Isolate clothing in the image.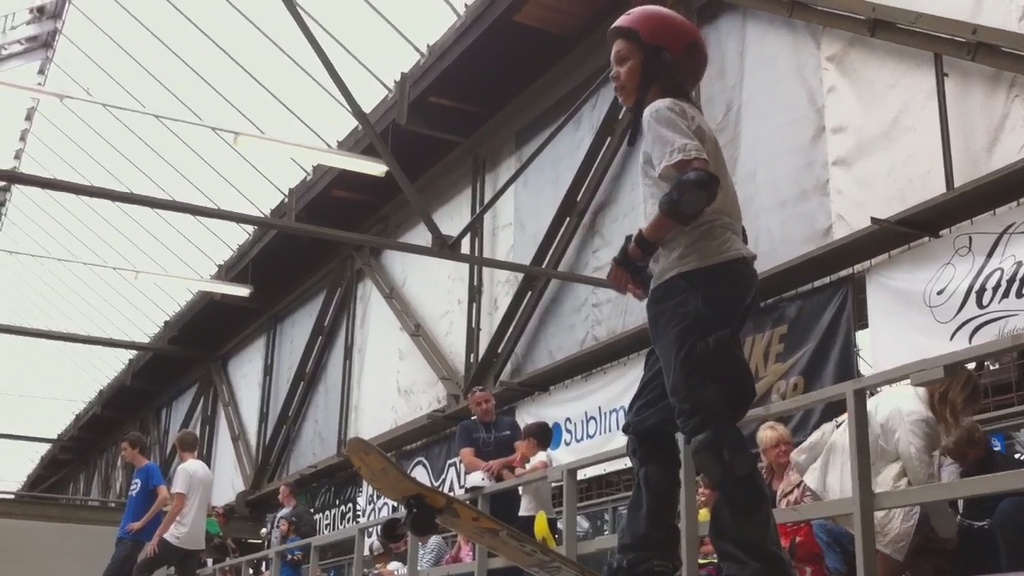
Isolated region: x1=278 y1=532 x2=304 y2=575.
